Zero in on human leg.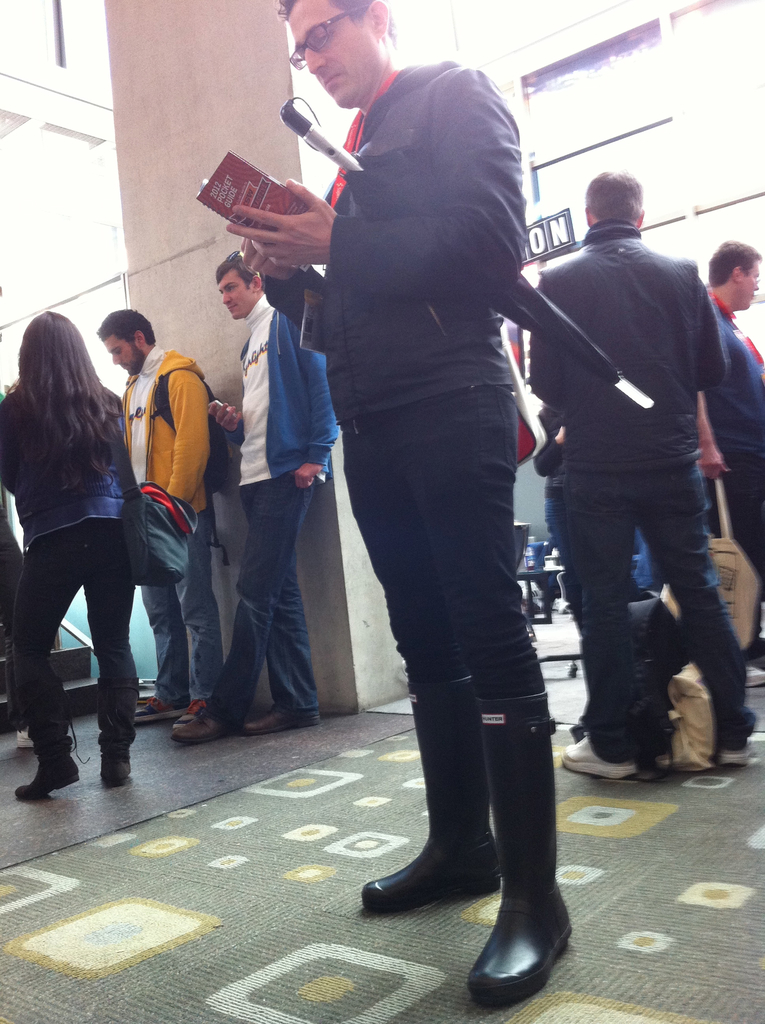
Zeroed in: region(241, 474, 313, 727).
